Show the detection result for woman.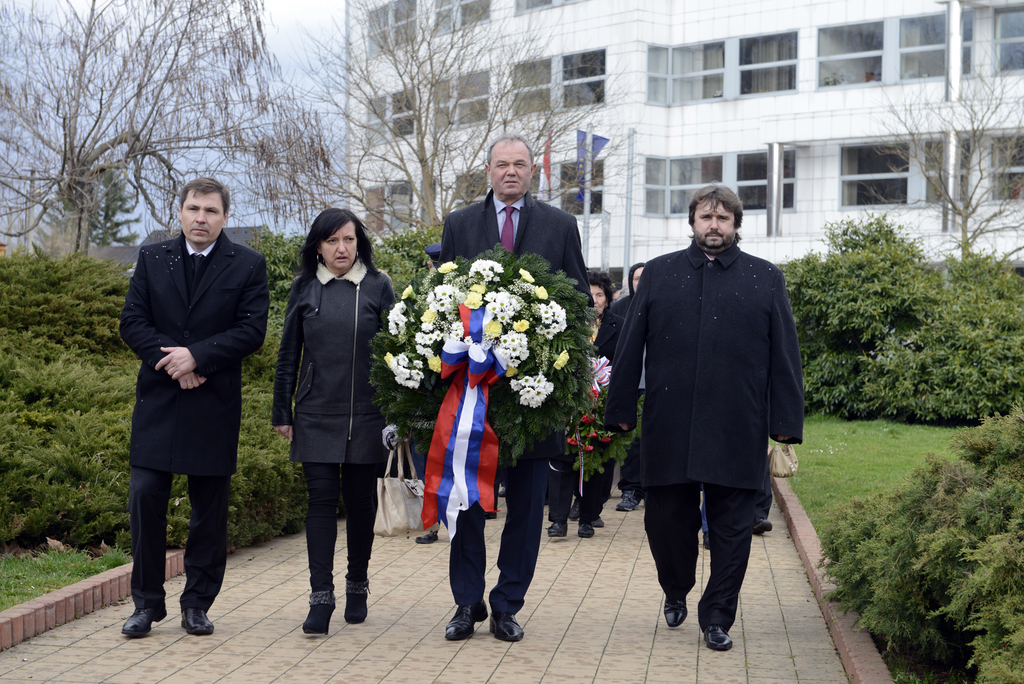
(268,211,398,651).
